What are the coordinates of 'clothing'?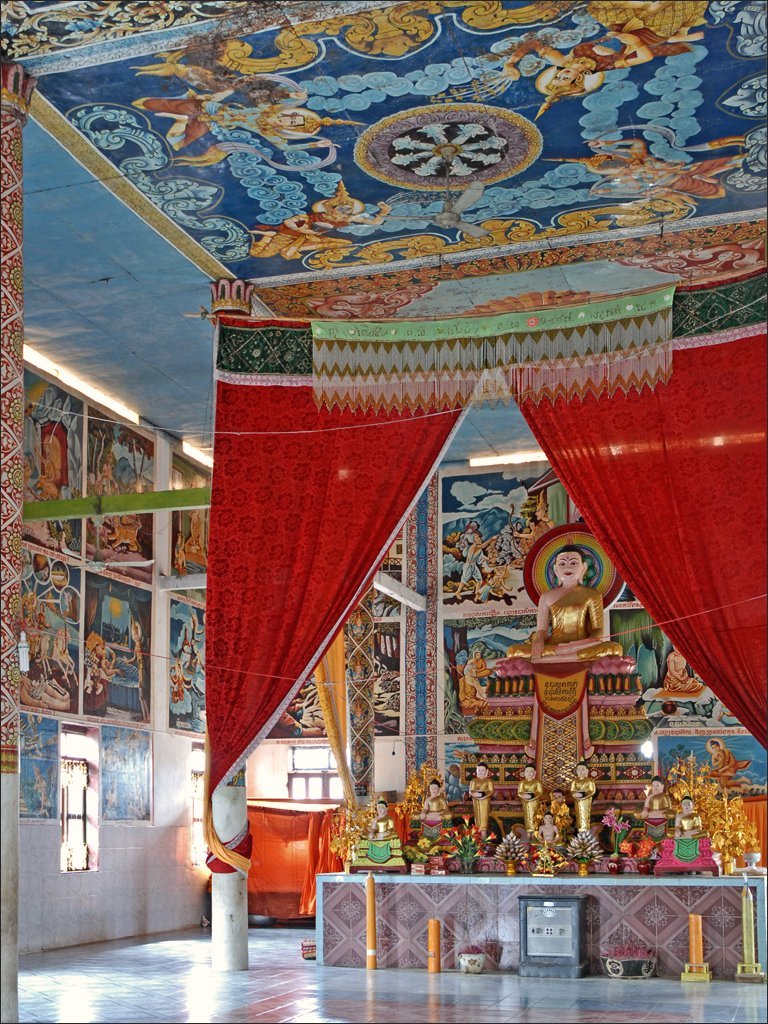
bbox(462, 675, 490, 711).
